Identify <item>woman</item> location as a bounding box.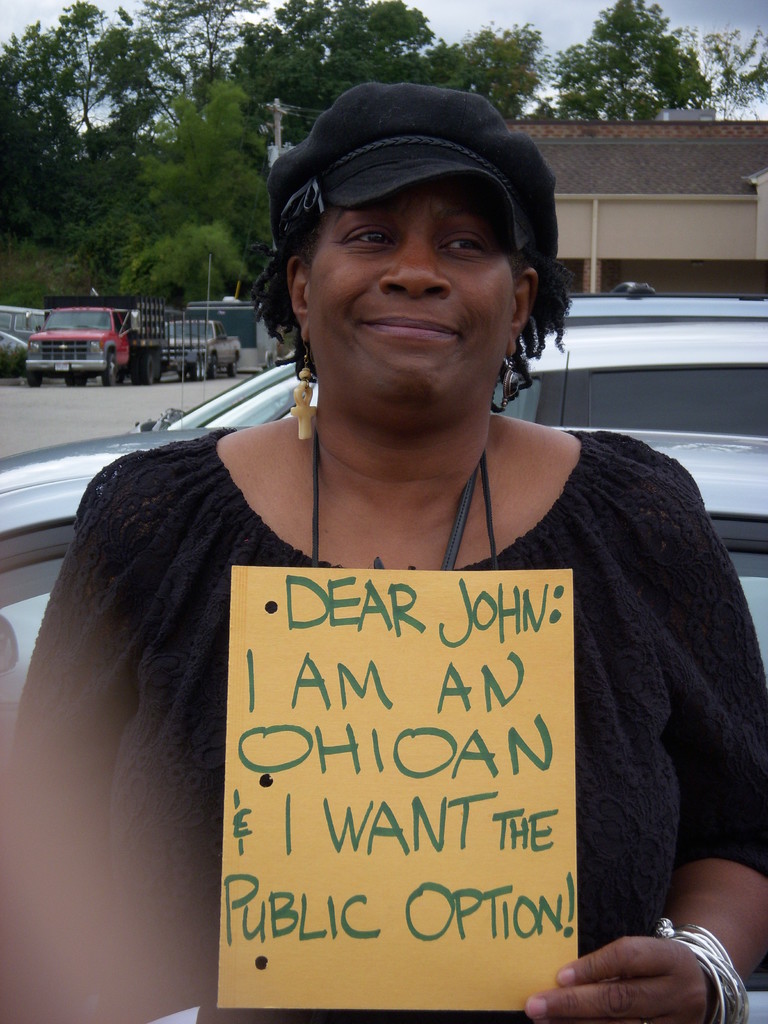
BBox(57, 49, 700, 1018).
